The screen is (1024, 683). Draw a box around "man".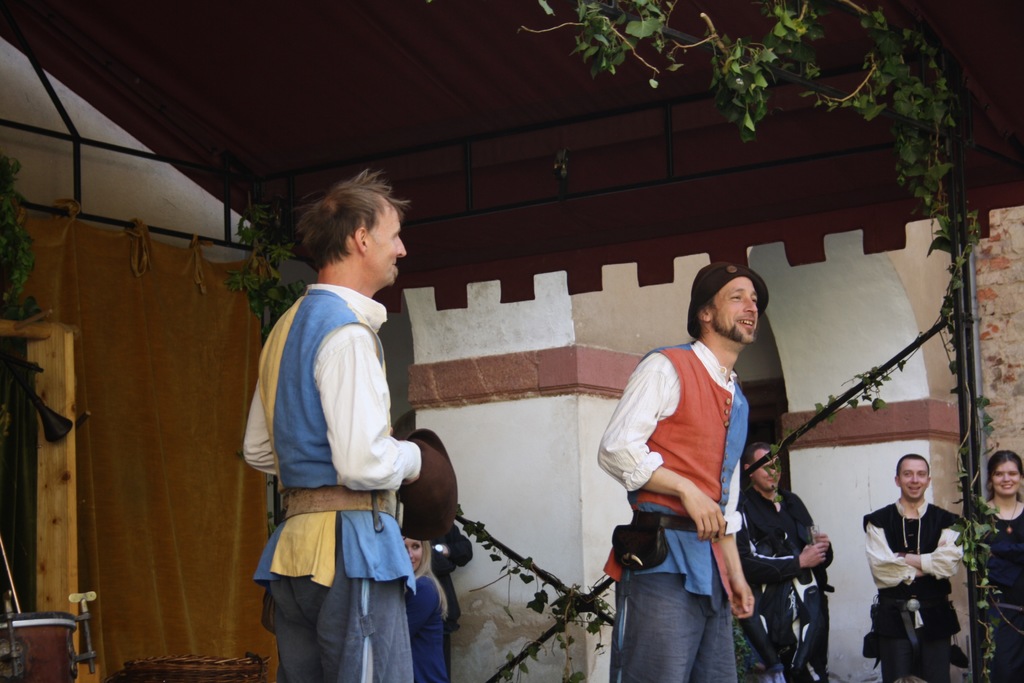
[left=862, top=456, right=980, bottom=669].
